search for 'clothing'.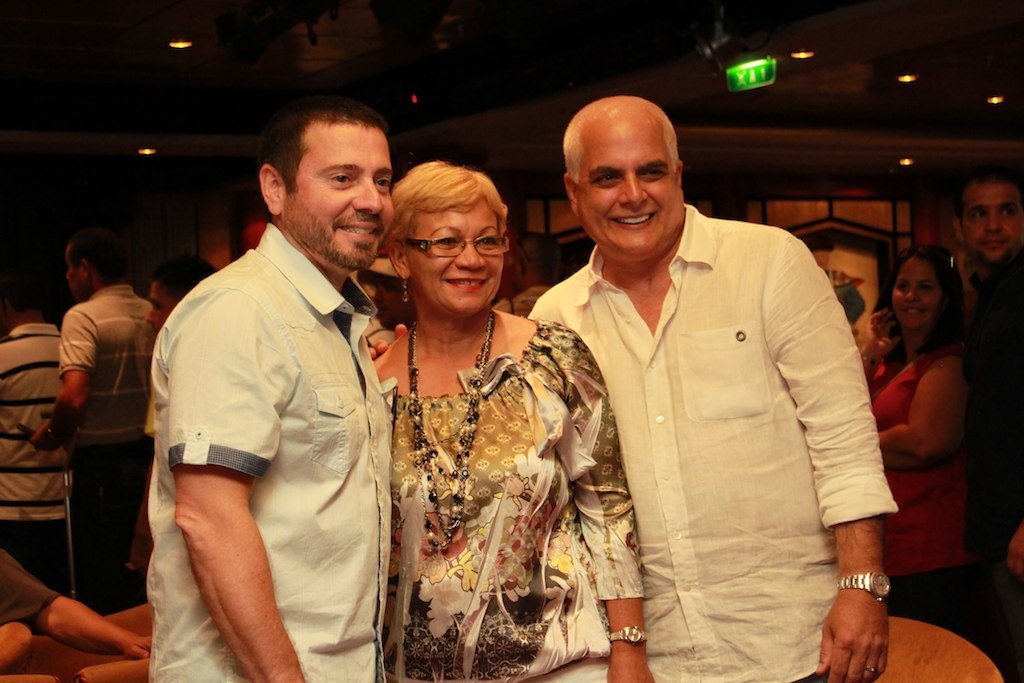
Found at (left=528, top=202, right=899, bottom=682).
